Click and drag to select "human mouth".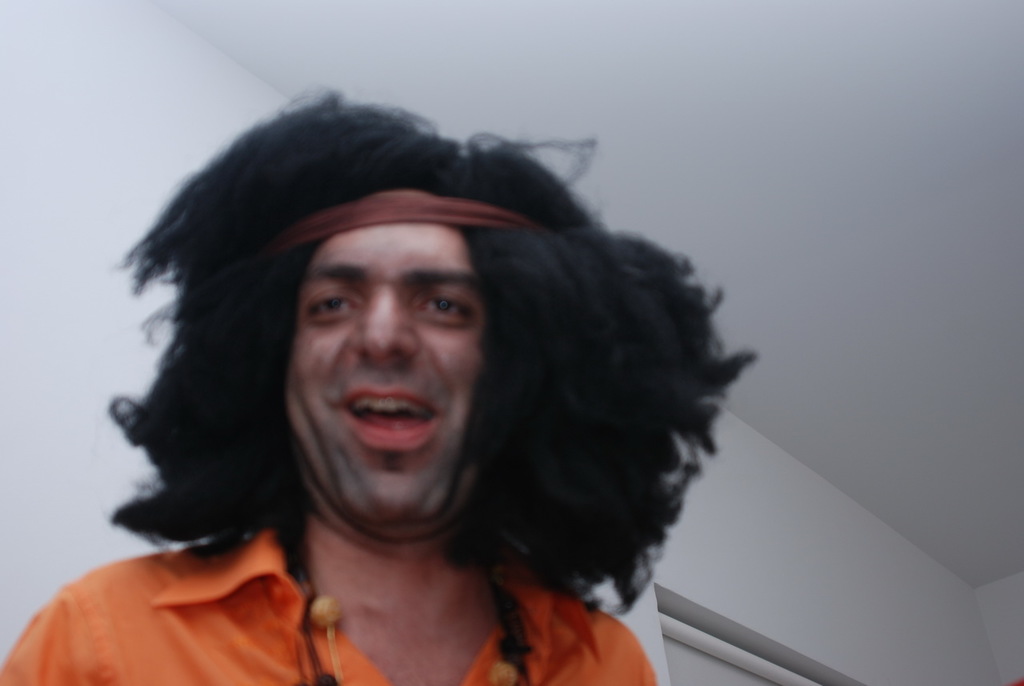
Selection: (left=340, top=383, right=432, bottom=451).
